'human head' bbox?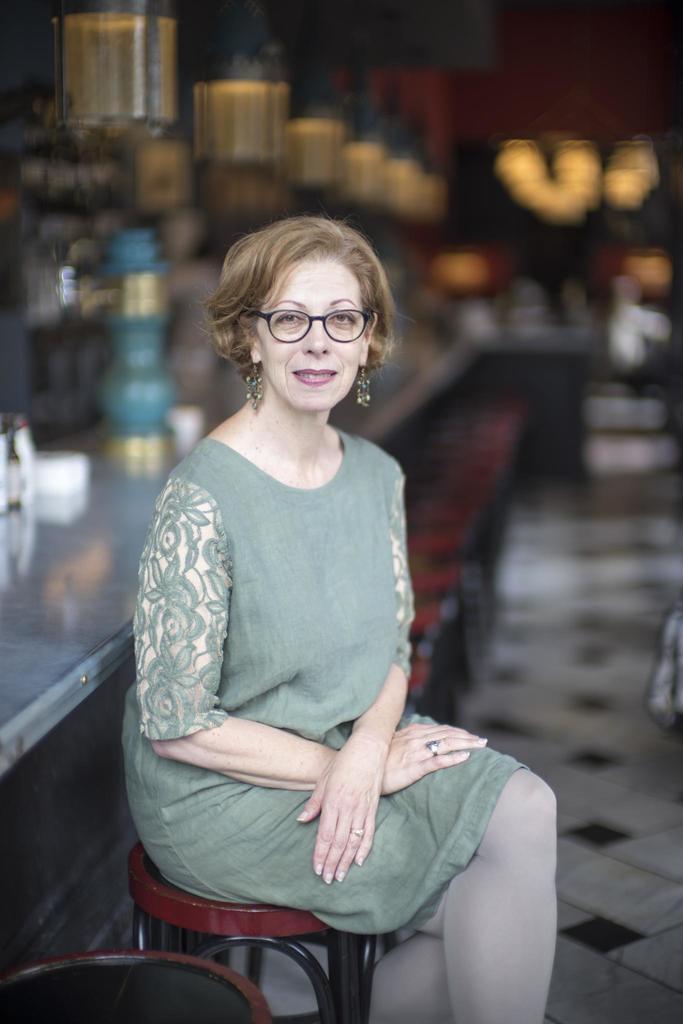
(left=198, top=207, right=399, bottom=406)
